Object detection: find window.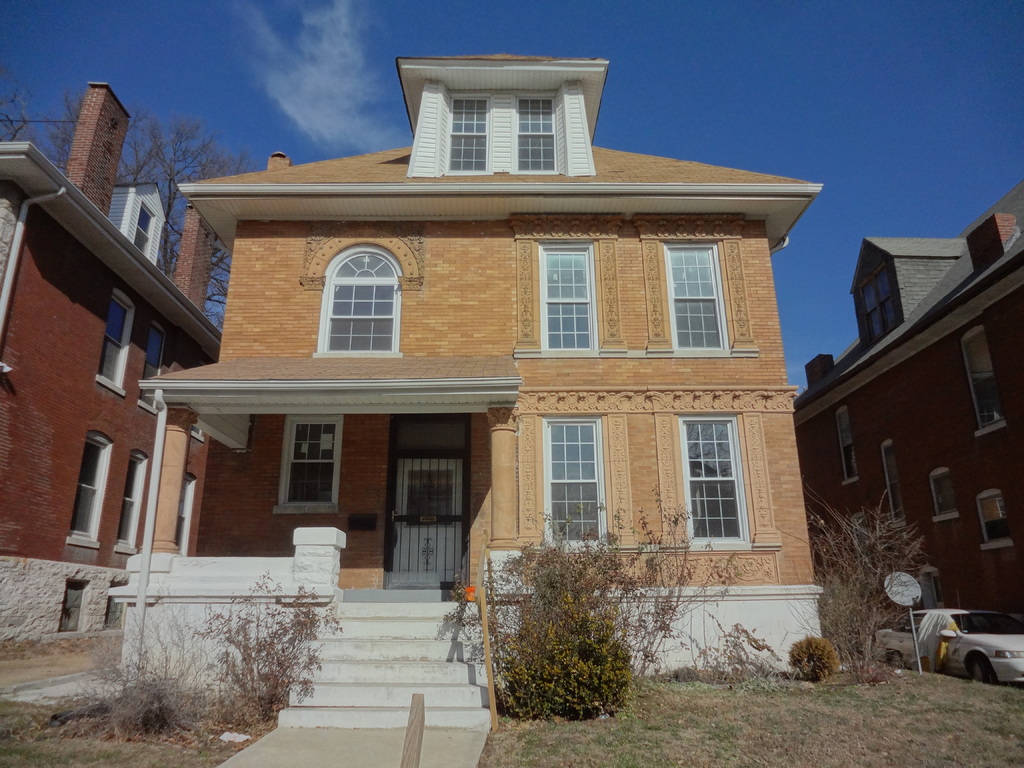
[933, 471, 959, 522].
